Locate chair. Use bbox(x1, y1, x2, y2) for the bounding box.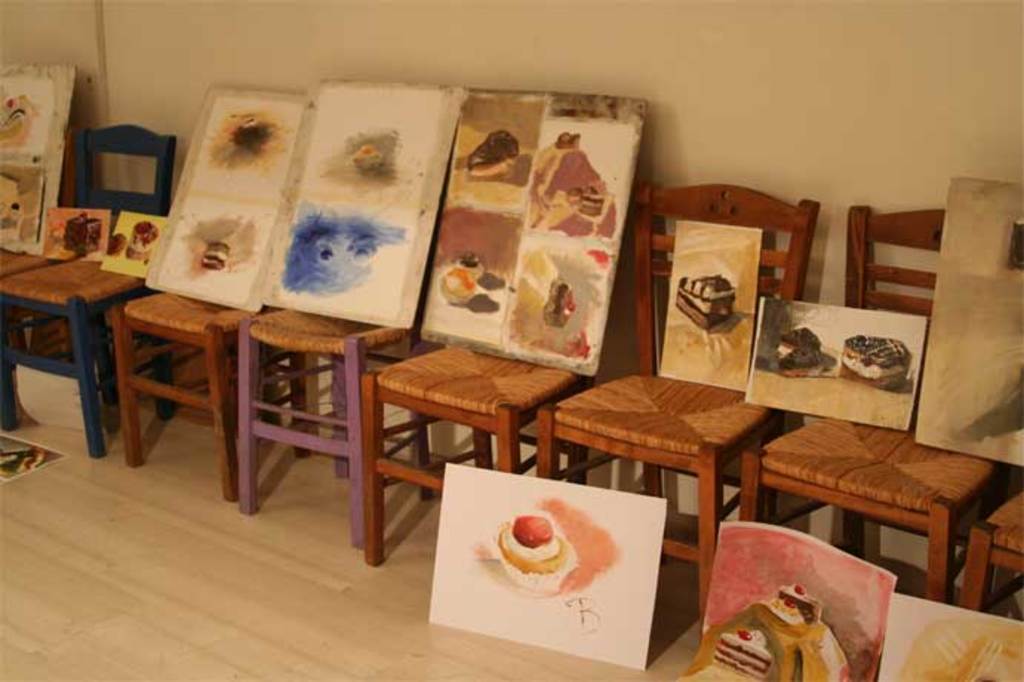
bbox(0, 120, 86, 369).
